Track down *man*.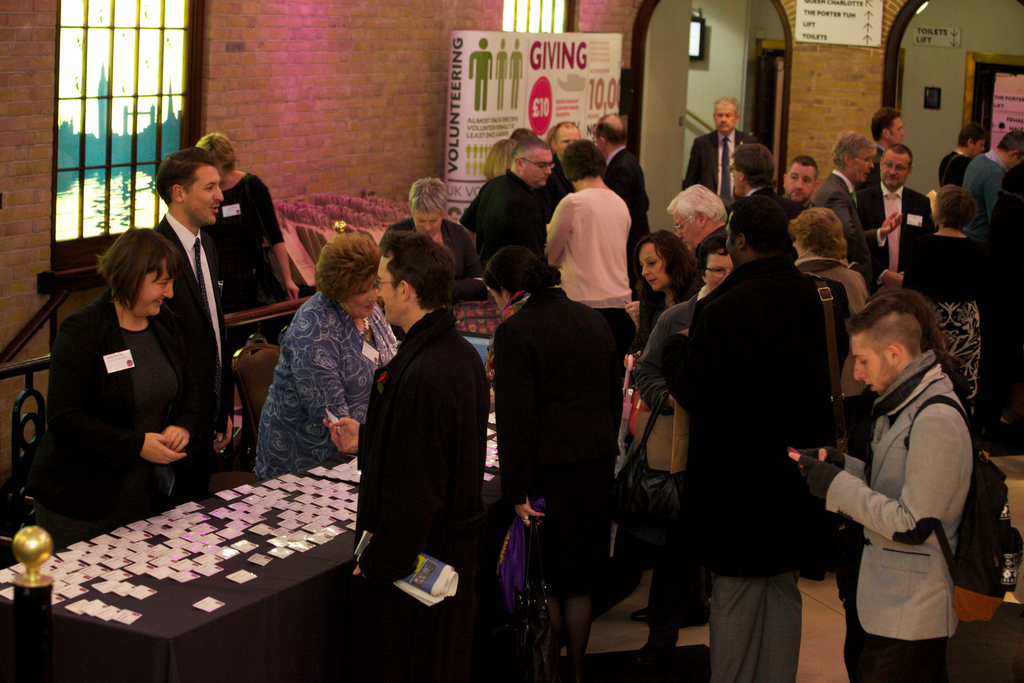
Tracked to bbox=[679, 91, 758, 207].
